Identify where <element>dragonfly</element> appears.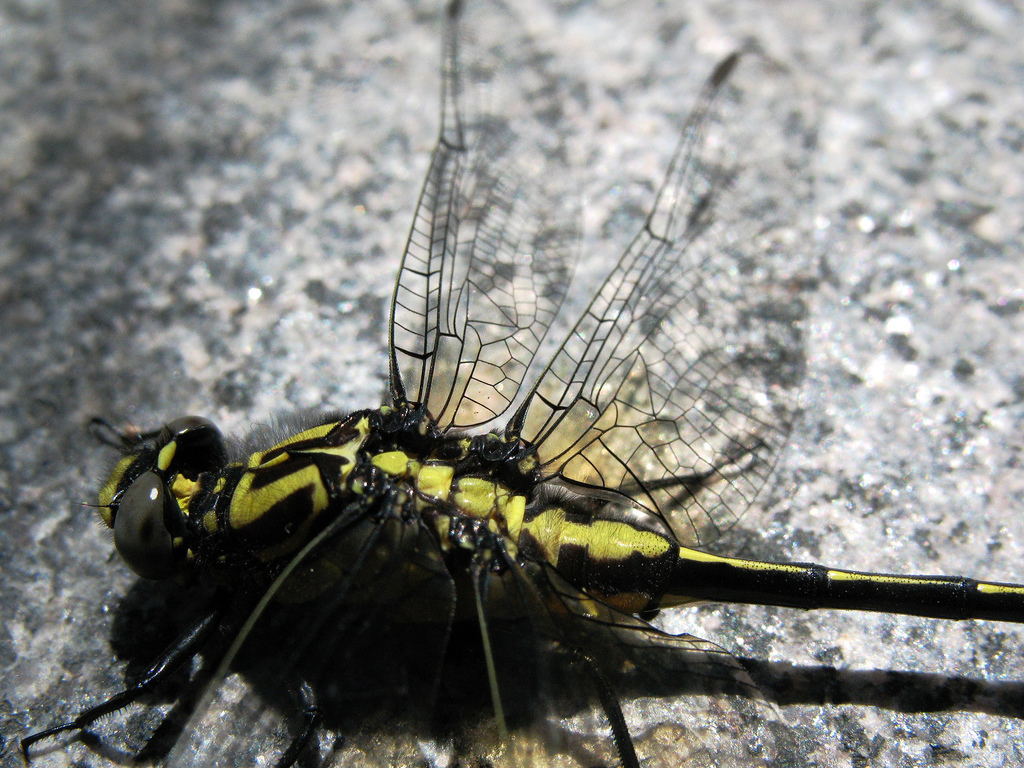
Appears at [24,1,1023,767].
